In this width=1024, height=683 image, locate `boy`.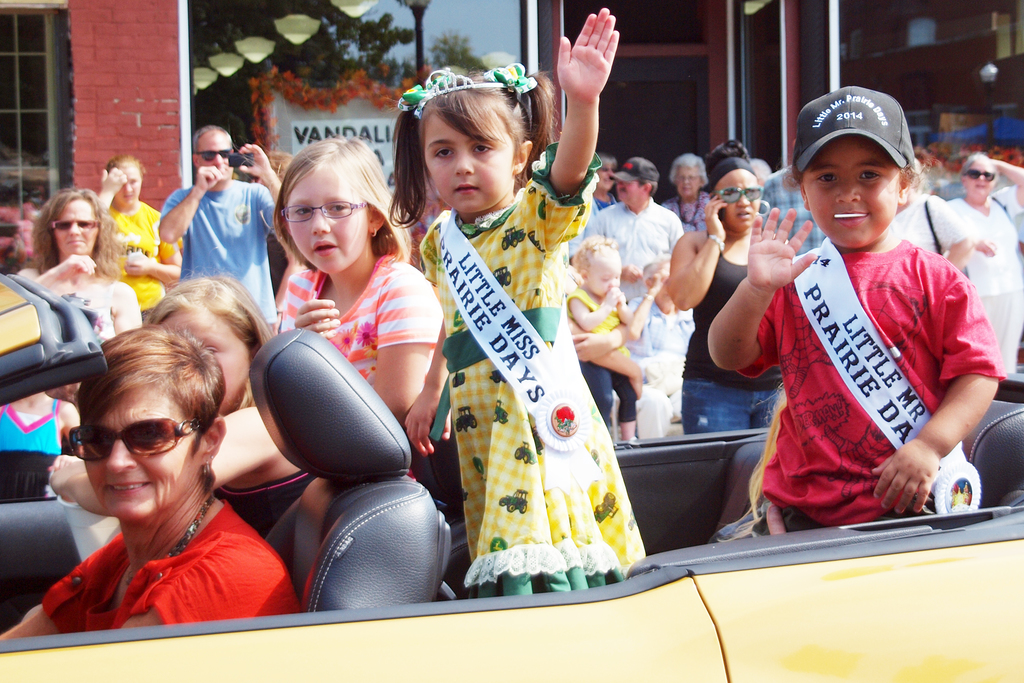
Bounding box: [left=697, top=82, right=1002, bottom=547].
